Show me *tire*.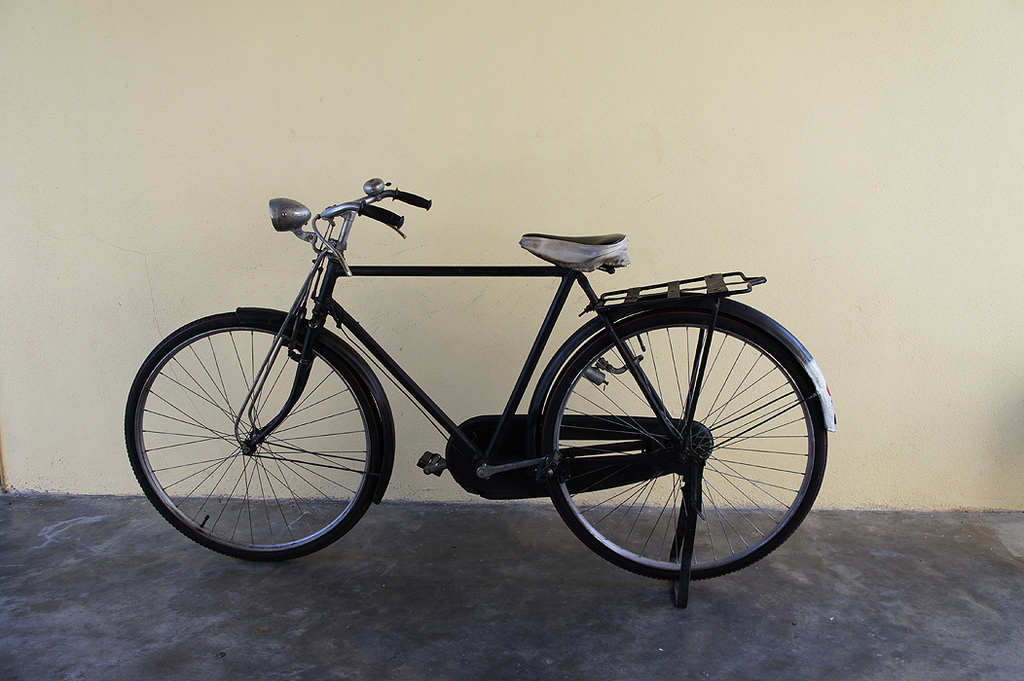
*tire* is here: box=[127, 306, 391, 559].
